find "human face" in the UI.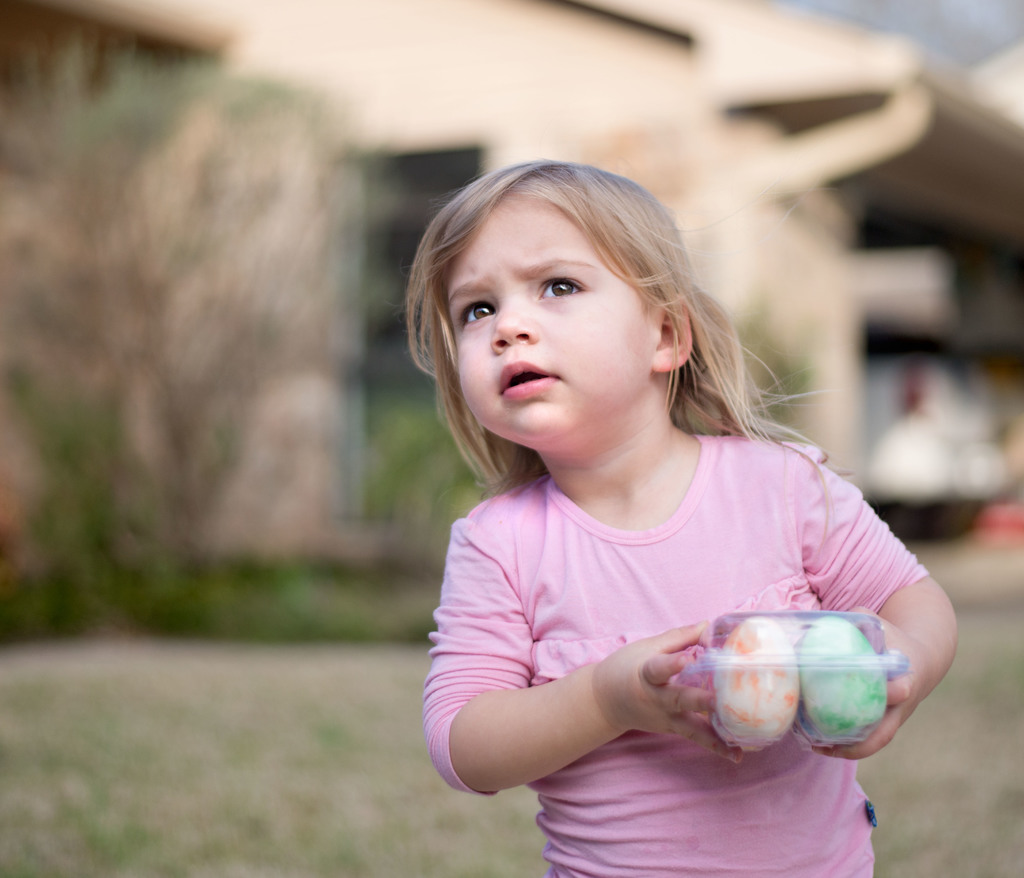
UI element at BBox(446, 192, 664, 442).
